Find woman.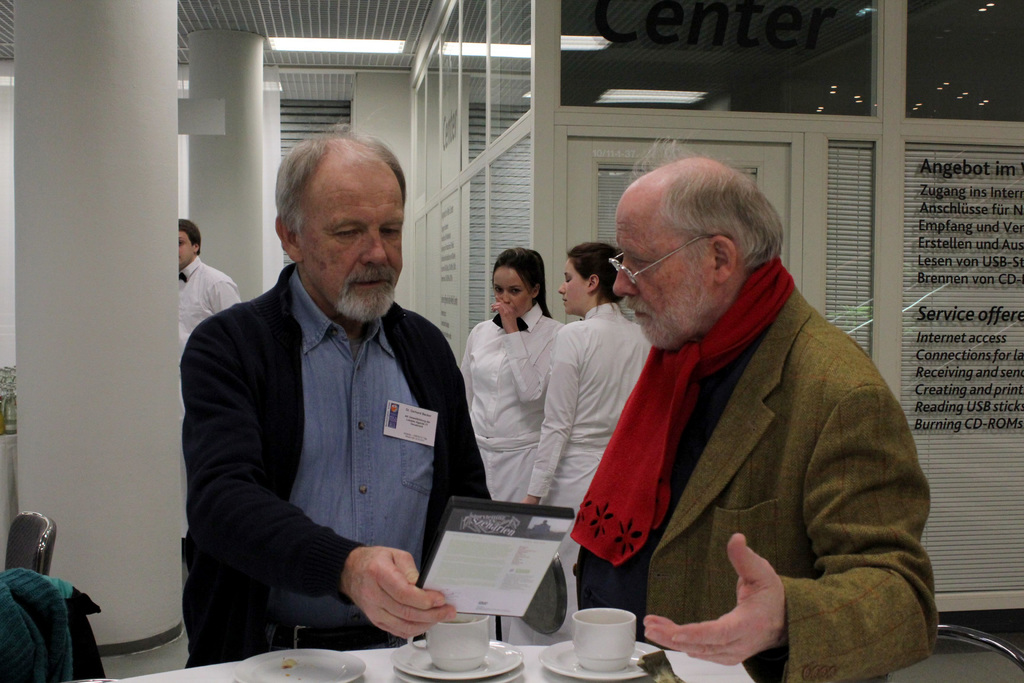
[x1=513, y1=236, x2=653, y2=538].
